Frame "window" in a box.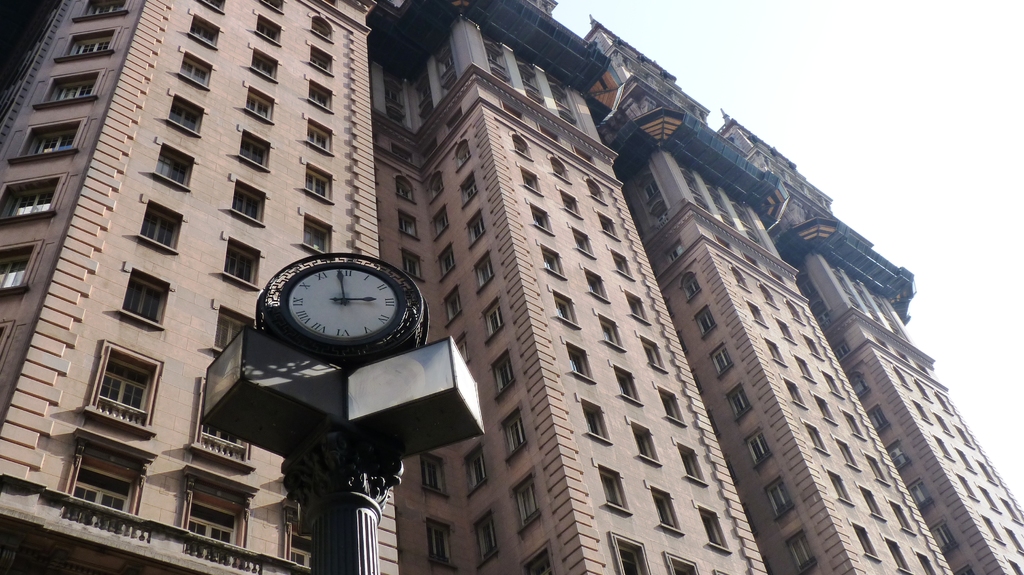
BBox(248, 45, 276, 82).
